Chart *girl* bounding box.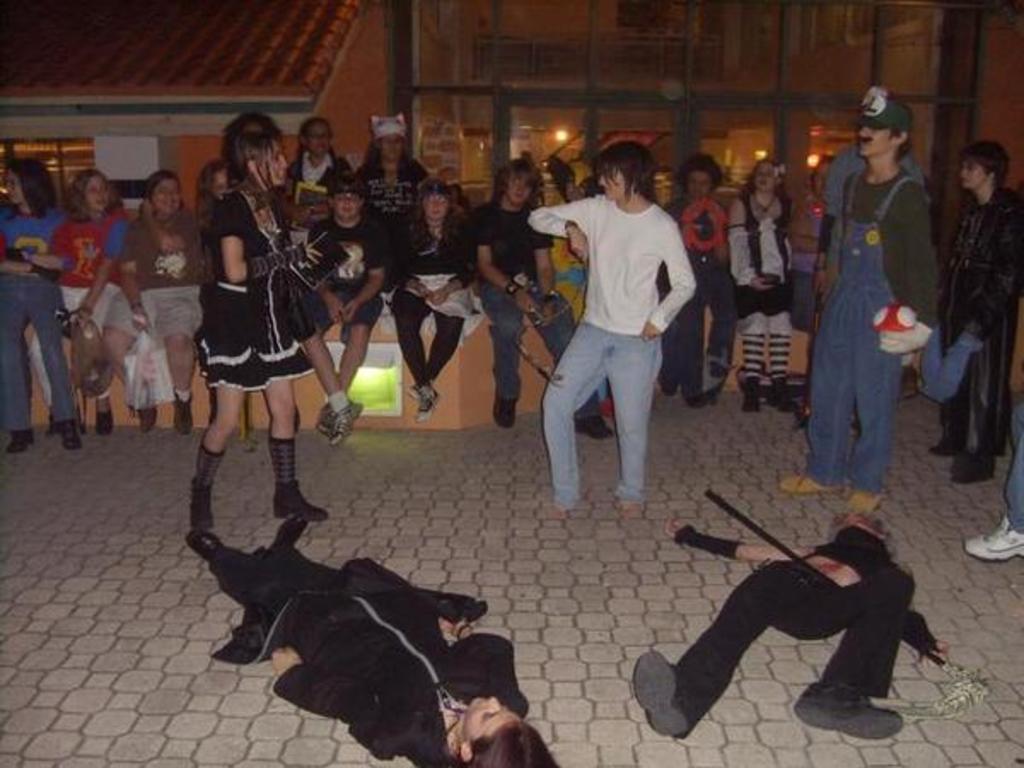
Charted: (left=522, top=140, right=686, bottom=519).
